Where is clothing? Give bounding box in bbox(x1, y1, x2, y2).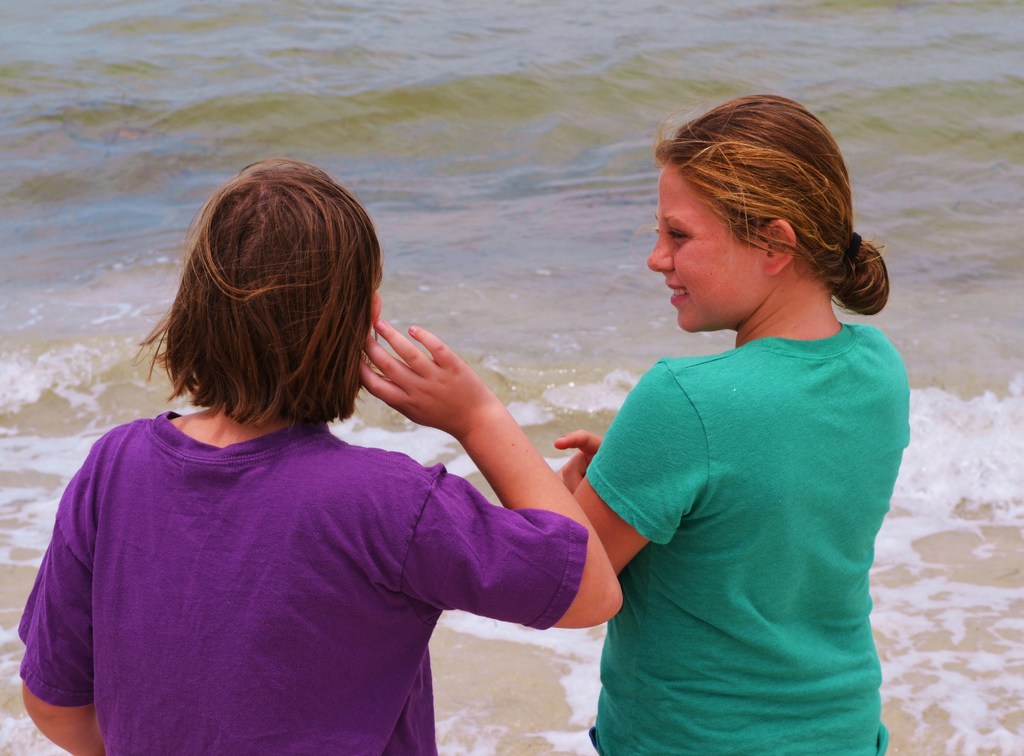
bbox(19, 389, 588, 755).
